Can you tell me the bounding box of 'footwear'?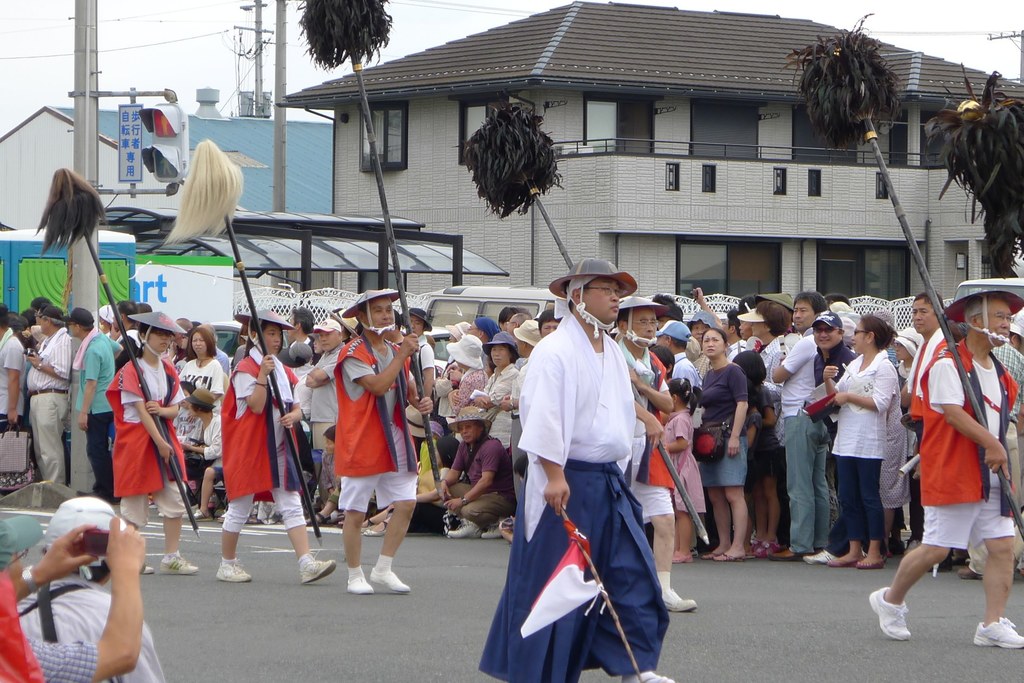
l=708, t=547, r=725, b=552.
